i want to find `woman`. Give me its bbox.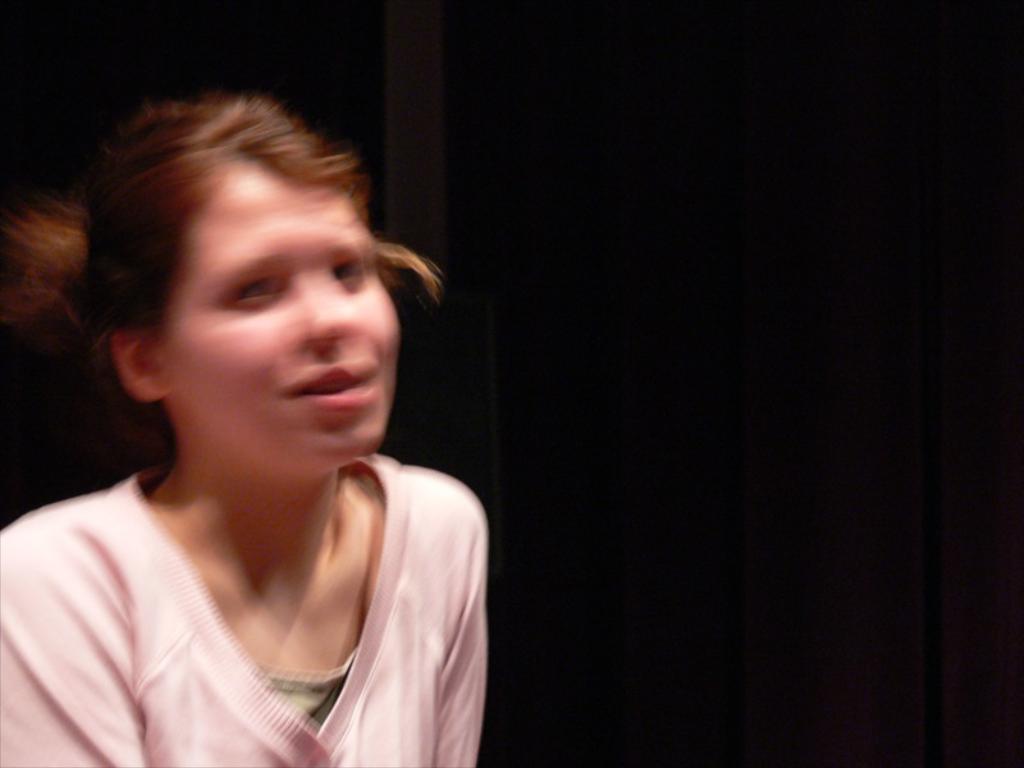
(left=0, top=61, right=524, bottom=753).
